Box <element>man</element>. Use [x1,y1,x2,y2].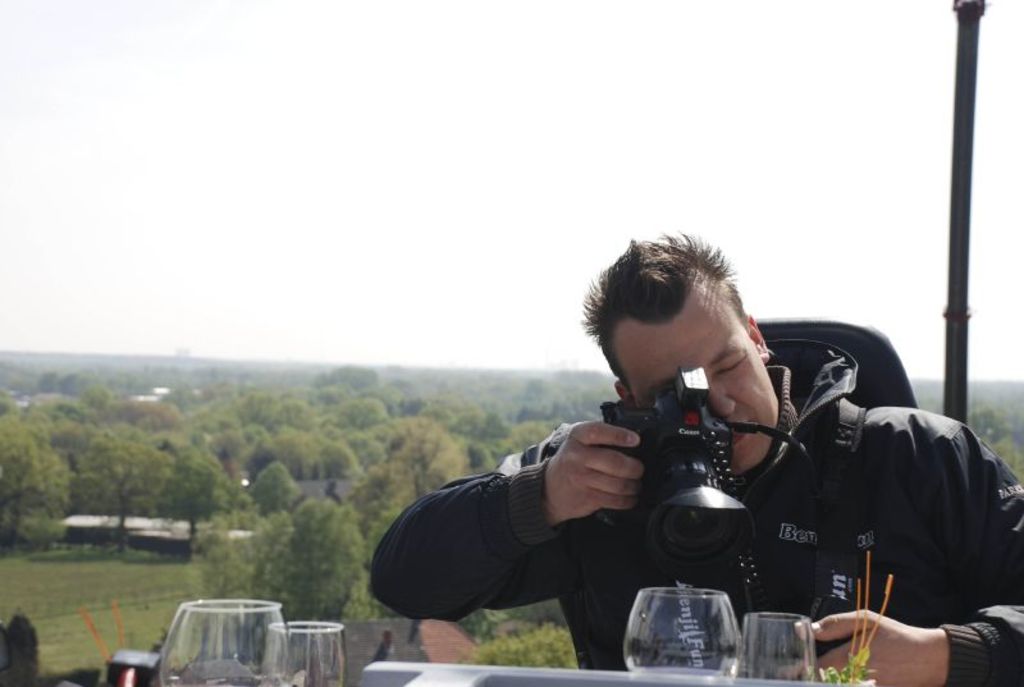
[332,248,984,675].
